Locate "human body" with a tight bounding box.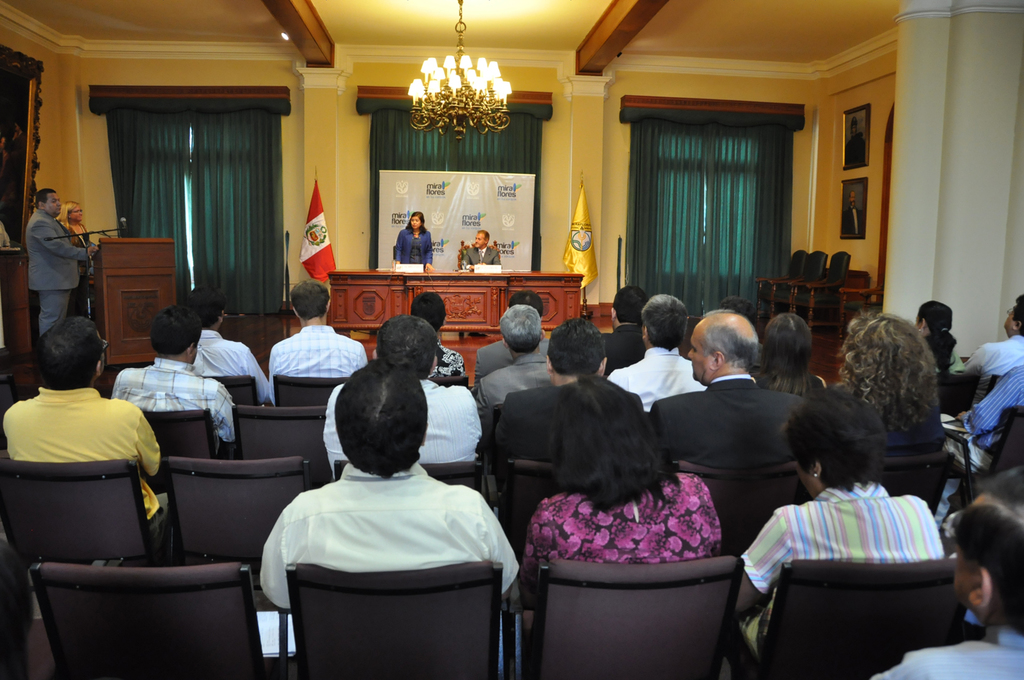
(478,304,545,432).
